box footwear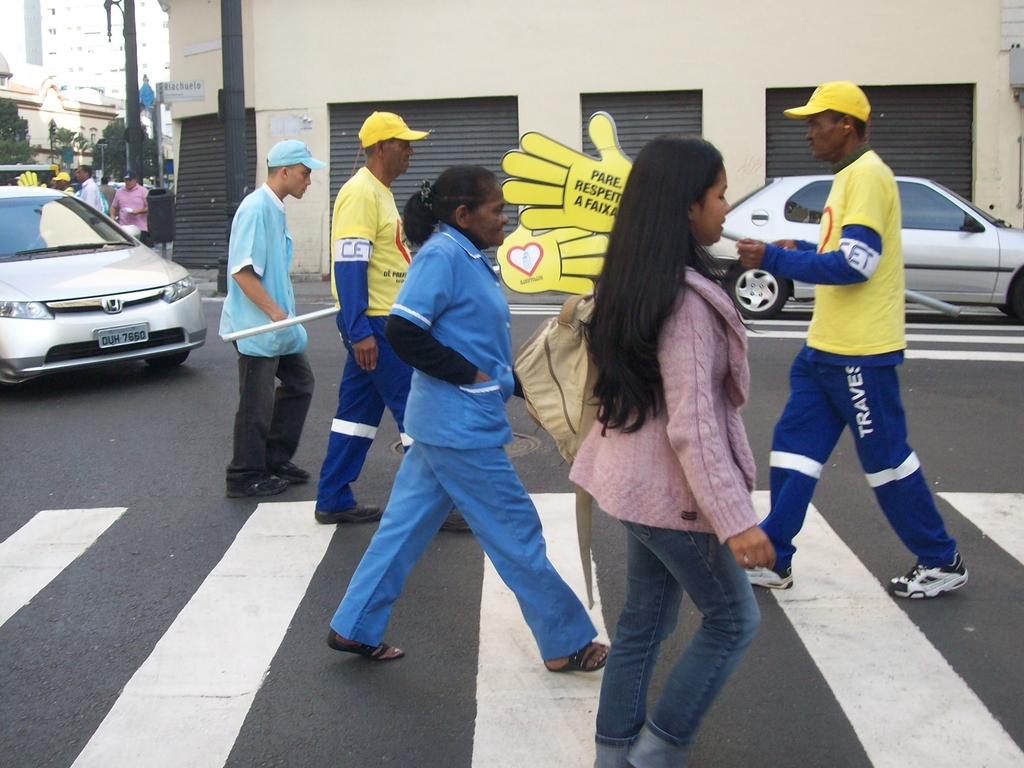
225/474/290/496
